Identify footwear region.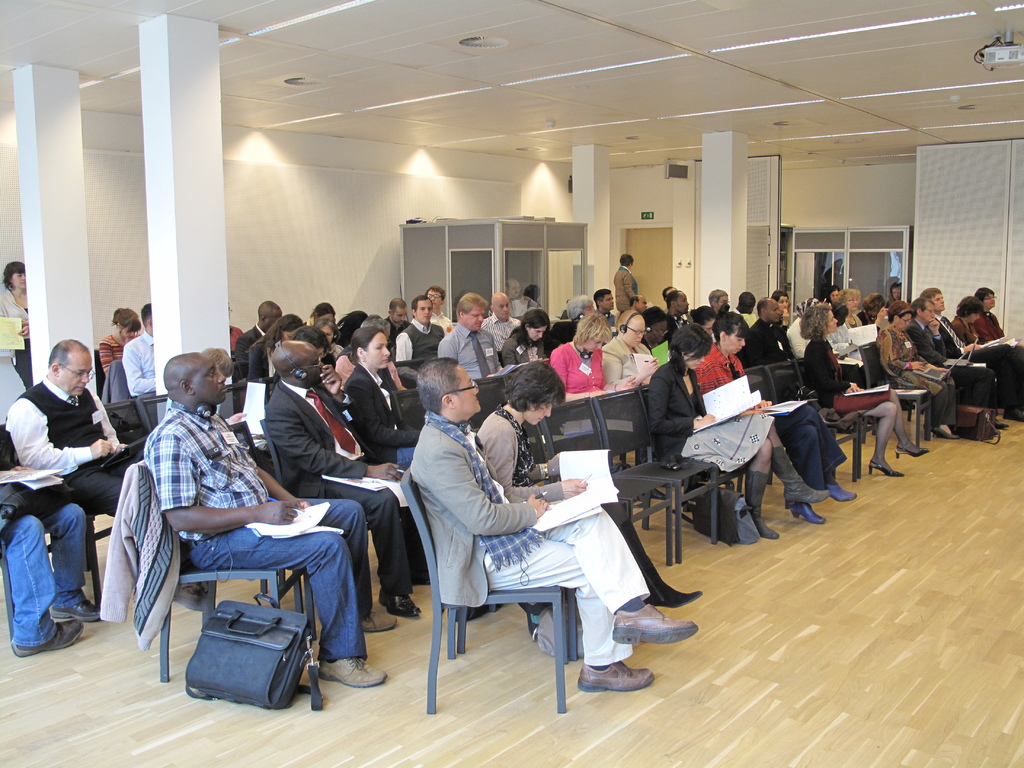
Region: [x1=364, y1=612, x2=396, y2=634].
